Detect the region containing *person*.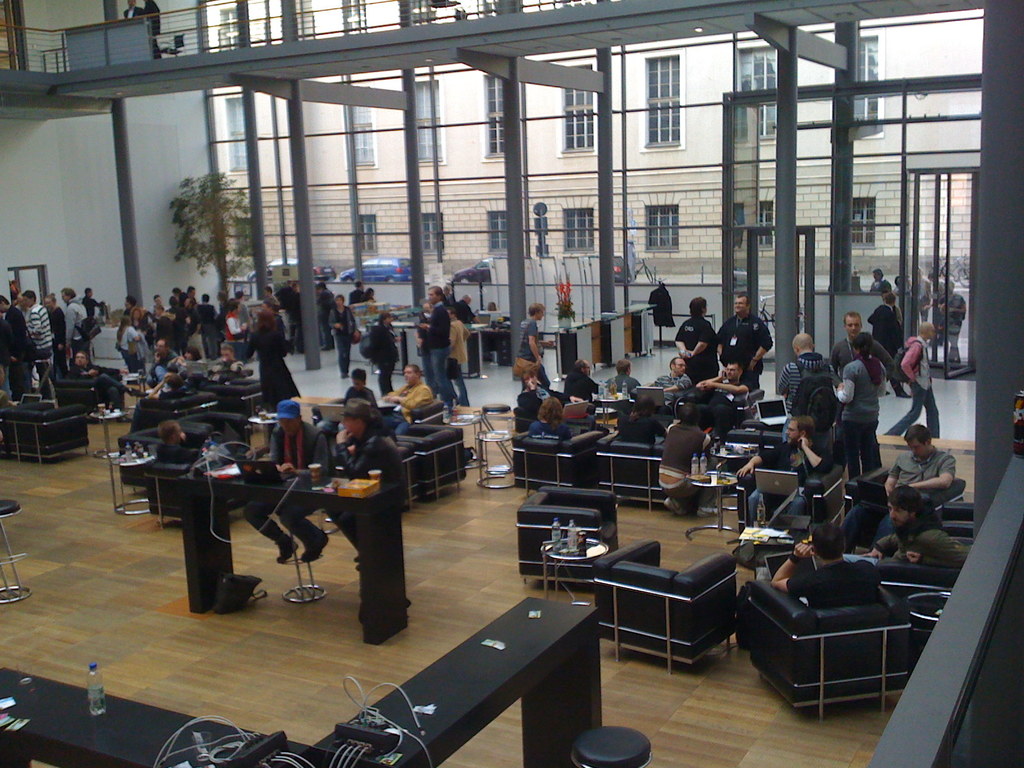
rect(427, 284, 463, 399).
